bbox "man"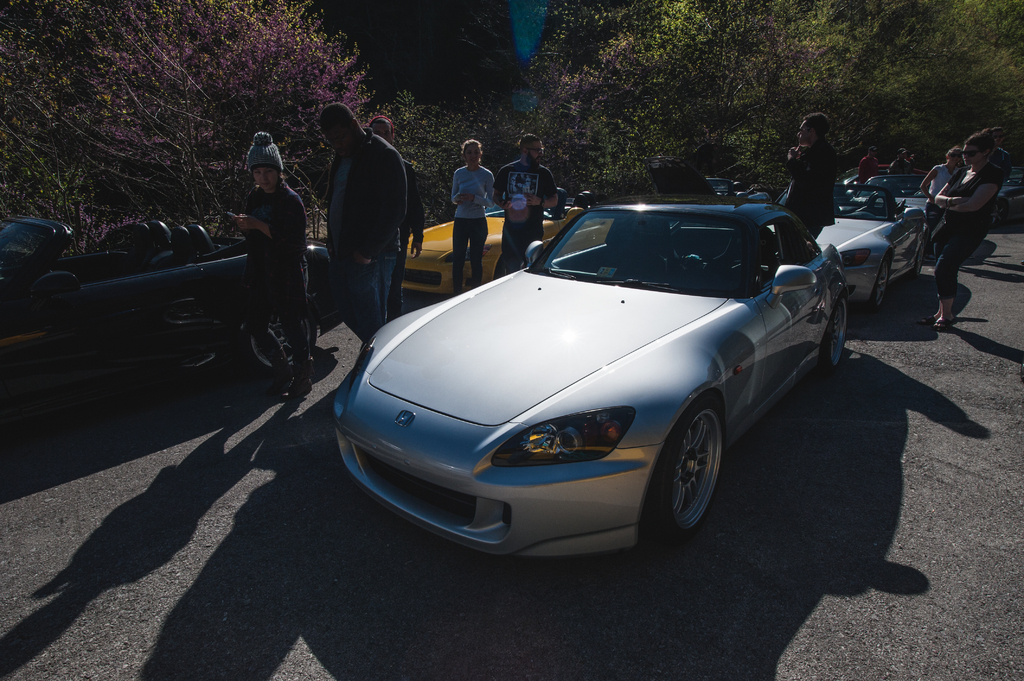
select_region(782, 112, 835, 242)
